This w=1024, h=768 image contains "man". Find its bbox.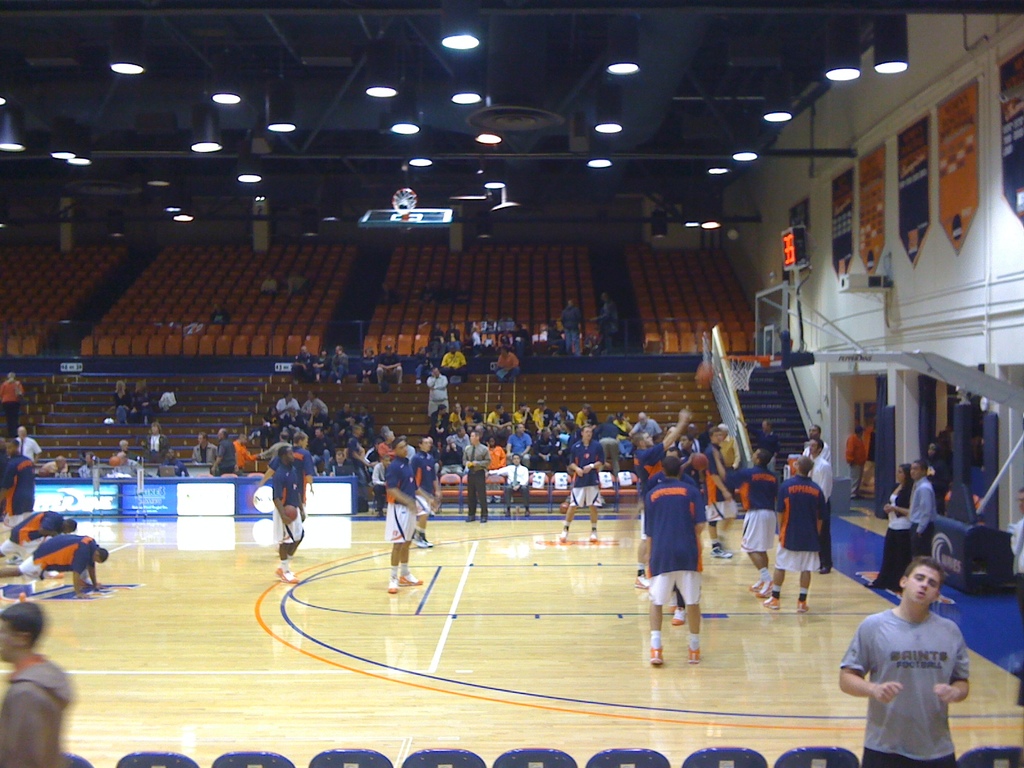
41, 456, 72, 474.
